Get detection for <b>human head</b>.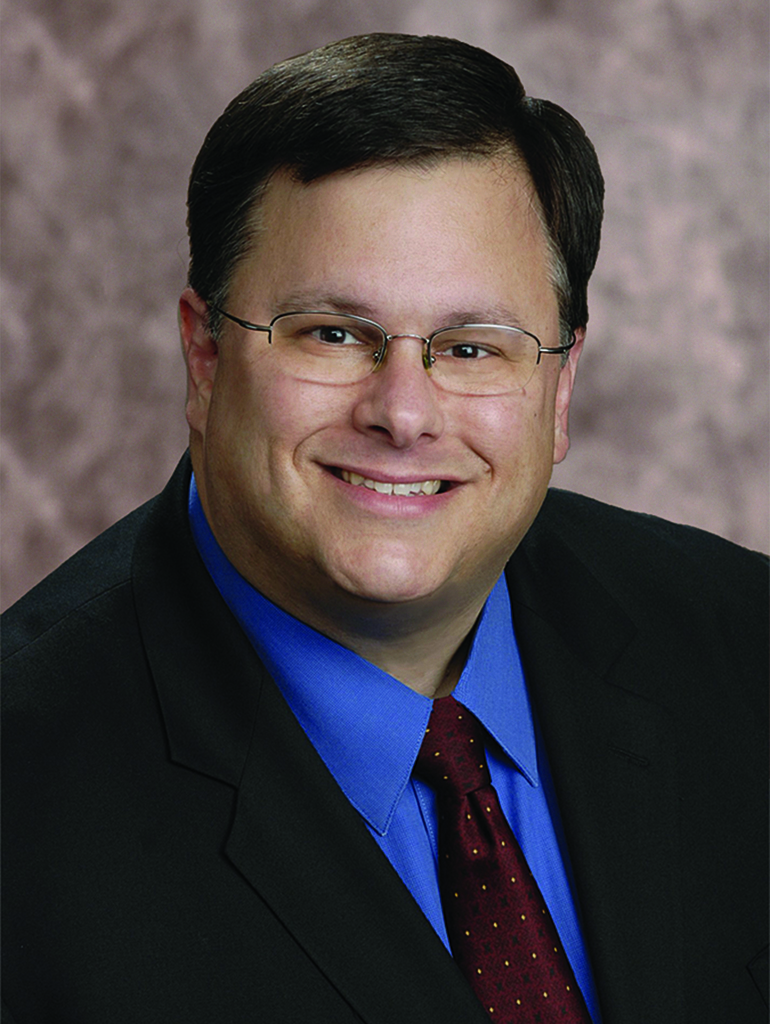
Detection: (194,42,583,552).
